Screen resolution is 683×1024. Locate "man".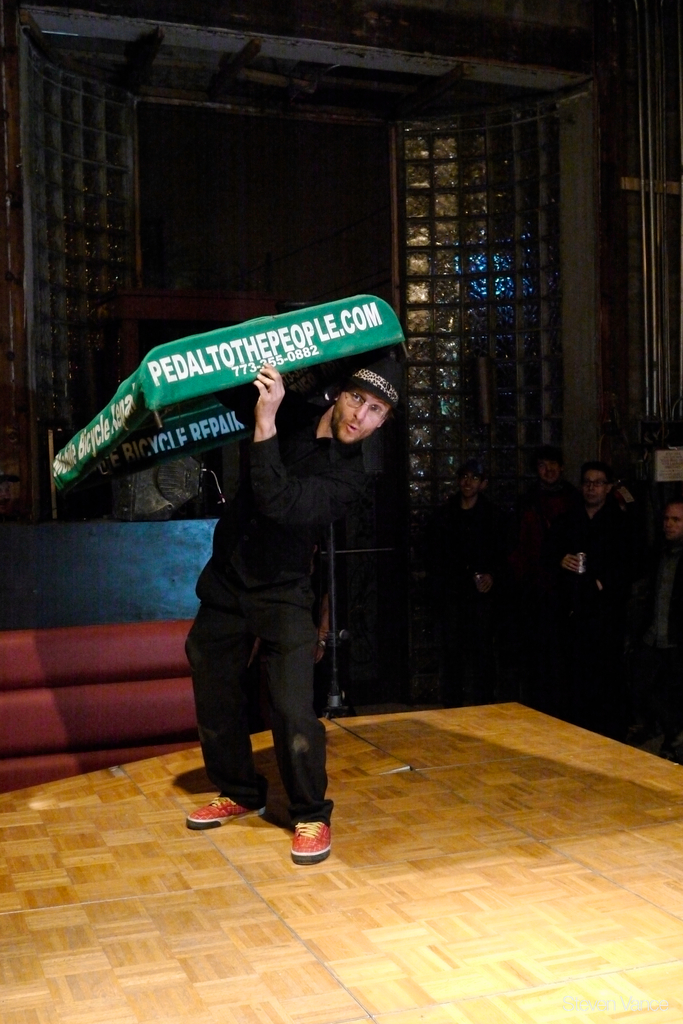
659, 490, 682, 538.
